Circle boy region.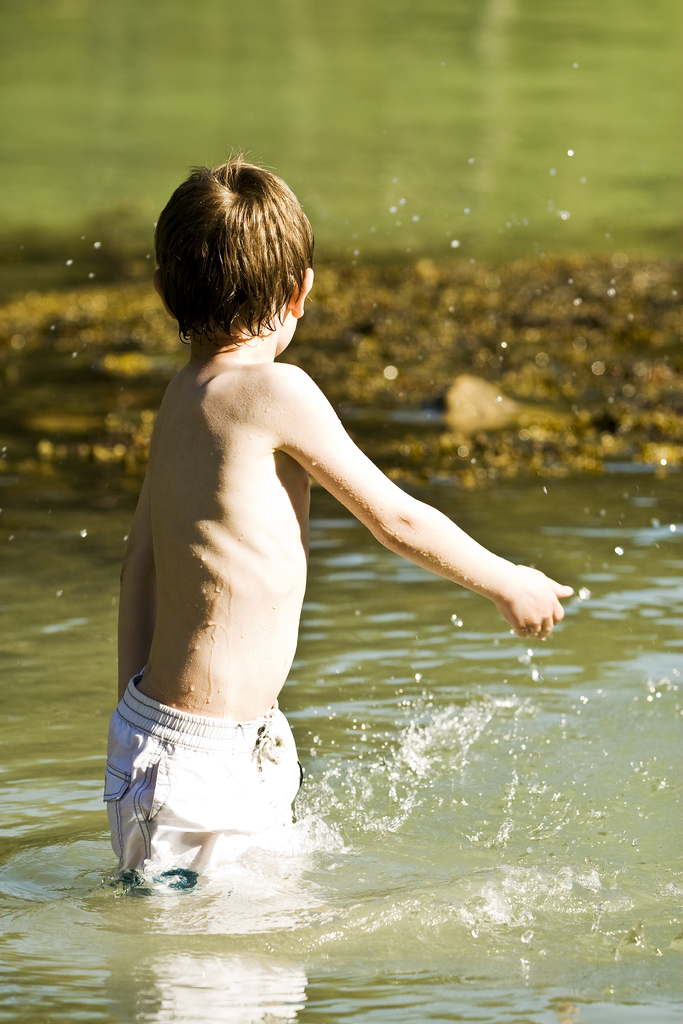
Region: 62:154:541:884.
